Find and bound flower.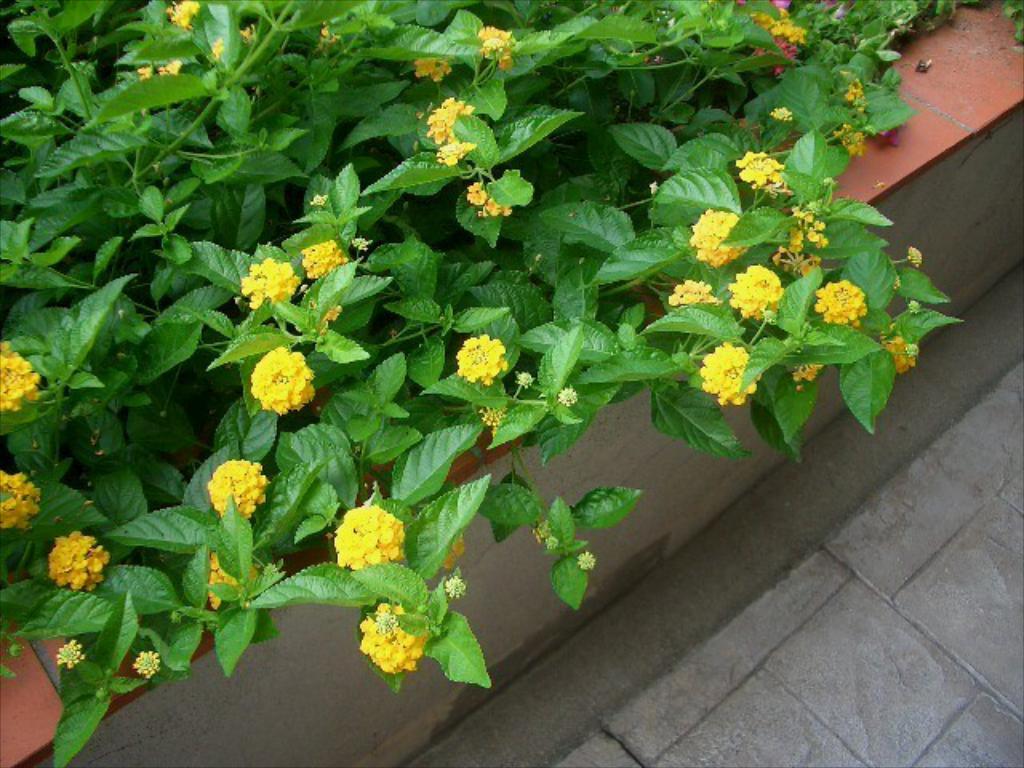
Bound: (787, 358, 822, 389).
